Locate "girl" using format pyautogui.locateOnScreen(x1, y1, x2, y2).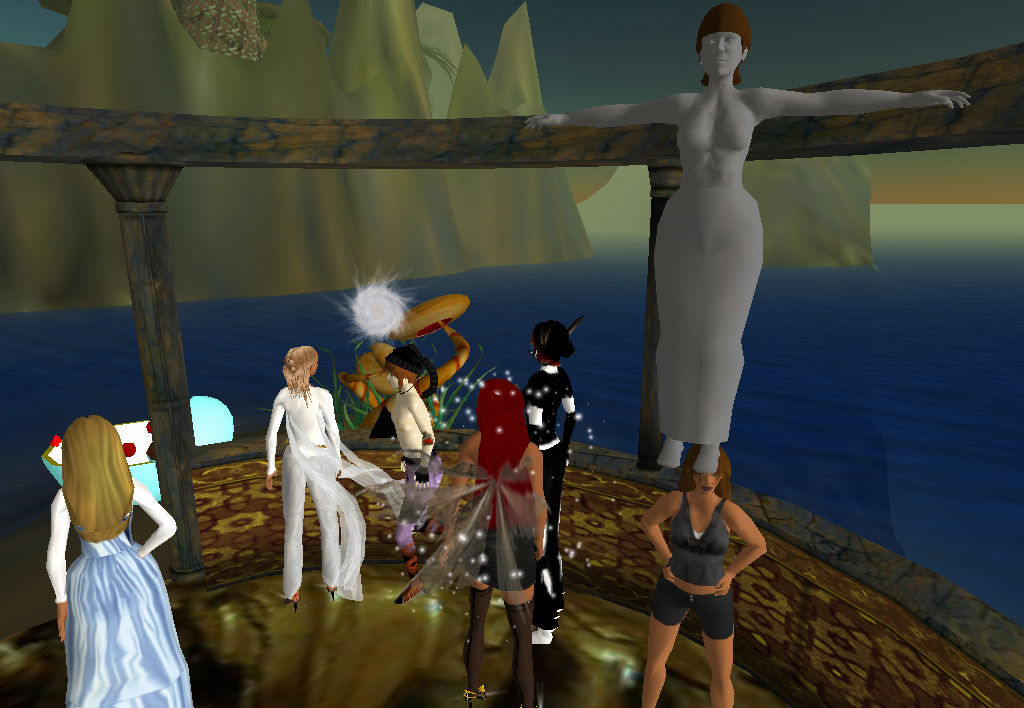
pyautogui.locateOnScreen(636, 441, 769, 707).
